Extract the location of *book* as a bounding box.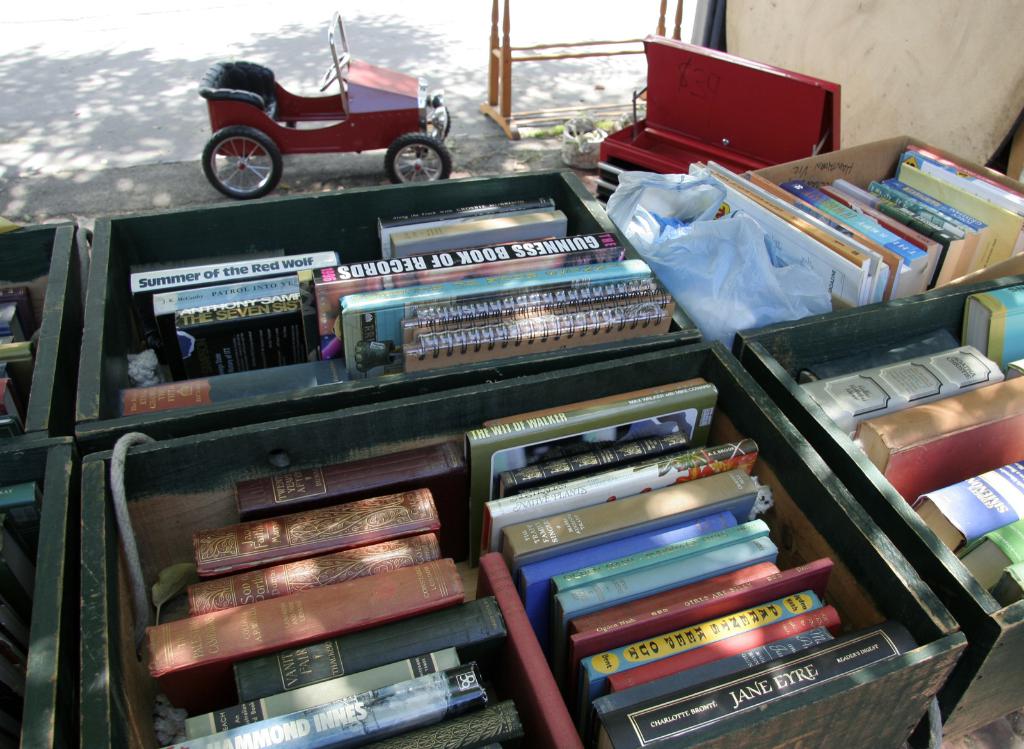
select_region(144, 558, 467, 680).
